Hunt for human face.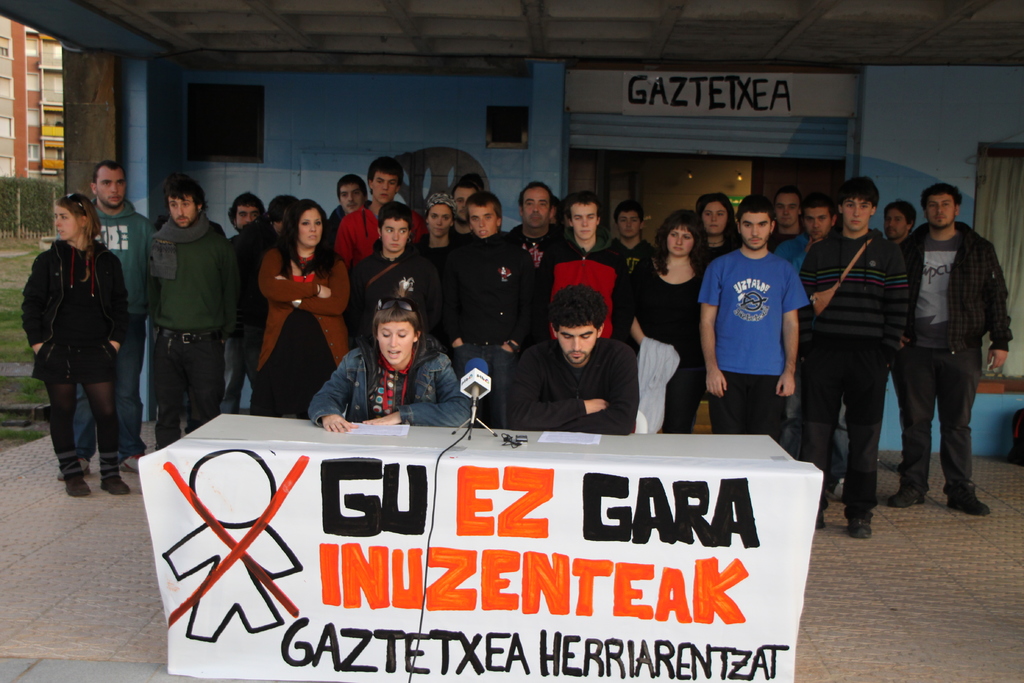
Hunted down at l=471, t=204, r=499, b=238.
